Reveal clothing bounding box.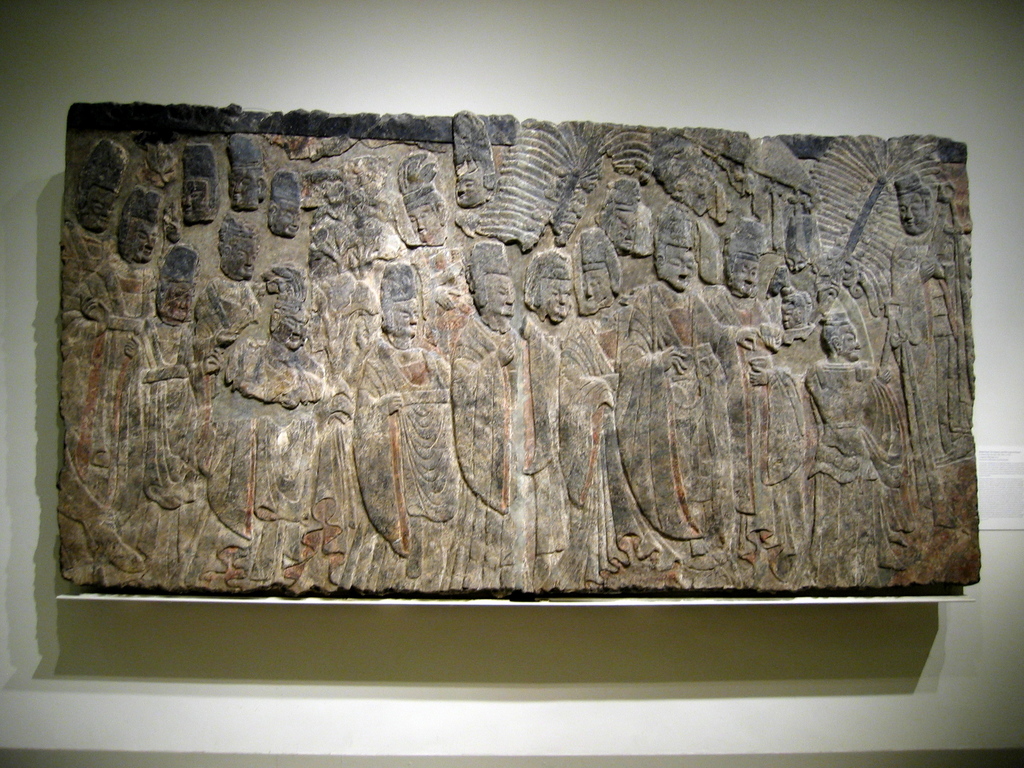
Revealed: l=209, t=339, r=329, b=596.
